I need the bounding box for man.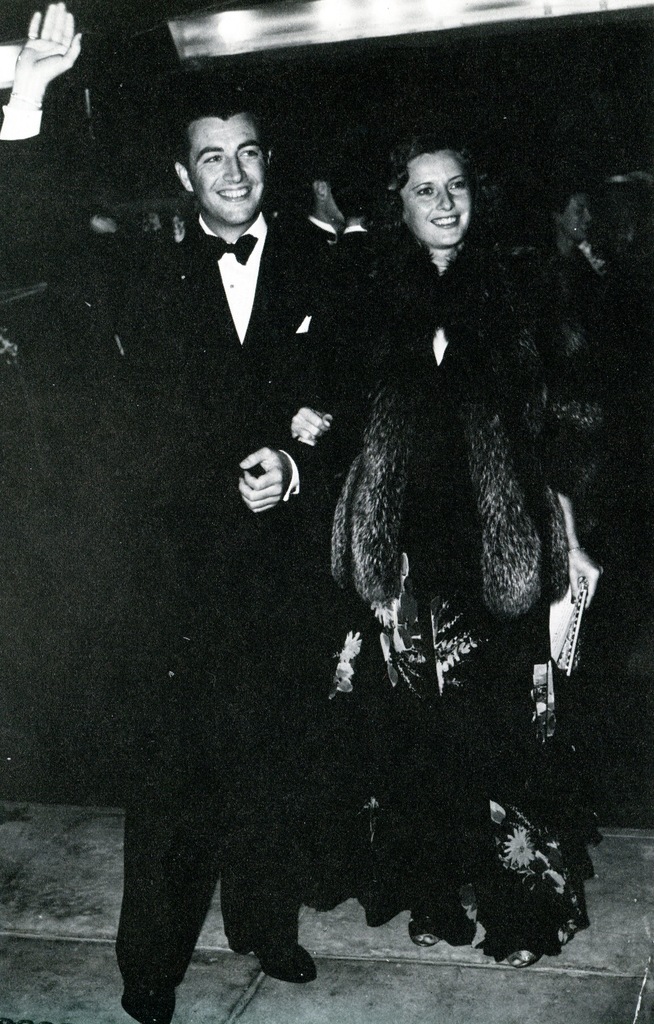
Here it is: left=0, top=0, right=377, bottom=1023.
